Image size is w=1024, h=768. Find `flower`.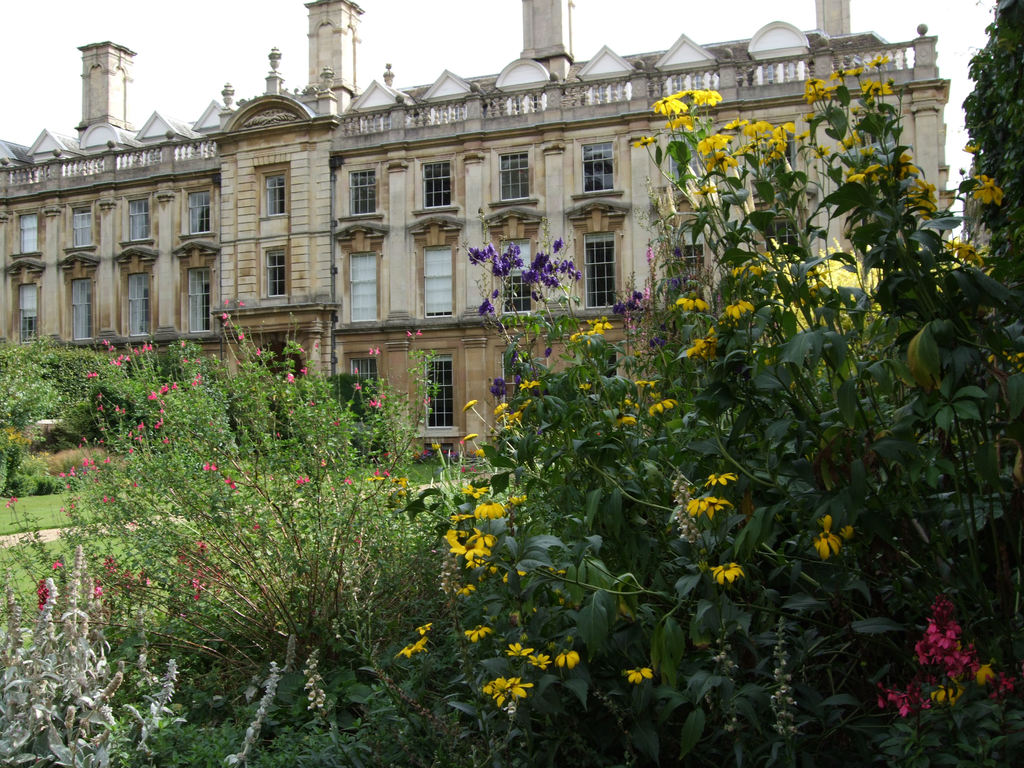
l=814, t=149, r=826, b=159.
